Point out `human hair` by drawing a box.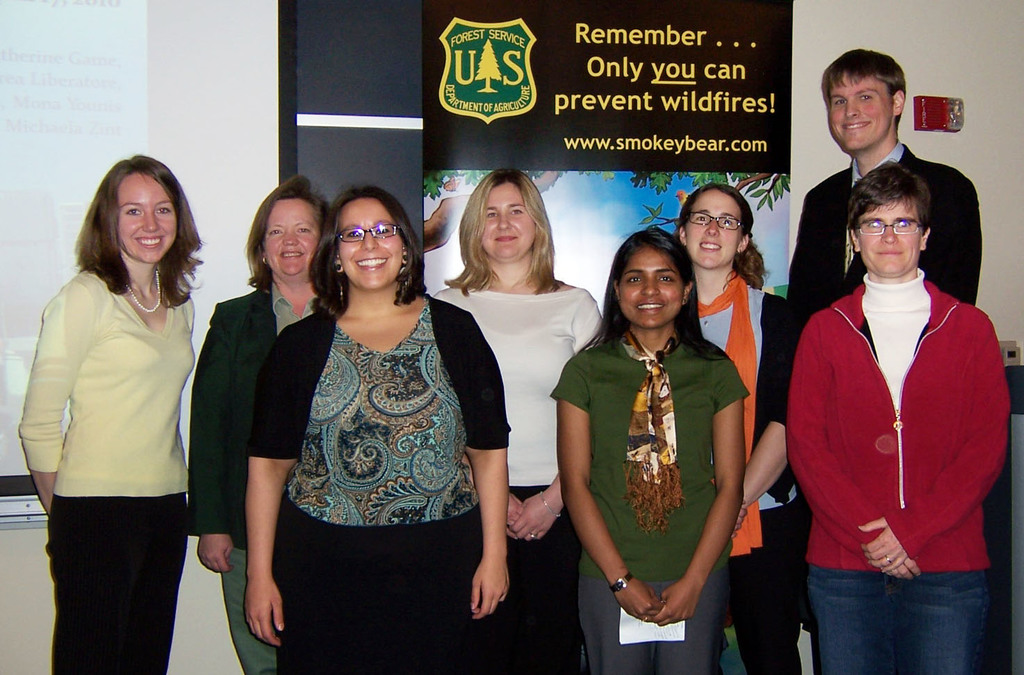
l=845, t=165, r=932, b=278.
